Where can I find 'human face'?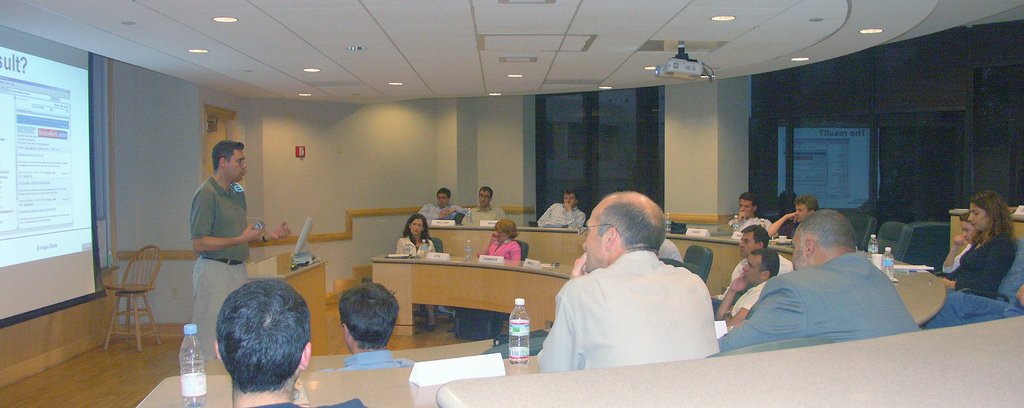
You can find it at 561,192,577,207.
